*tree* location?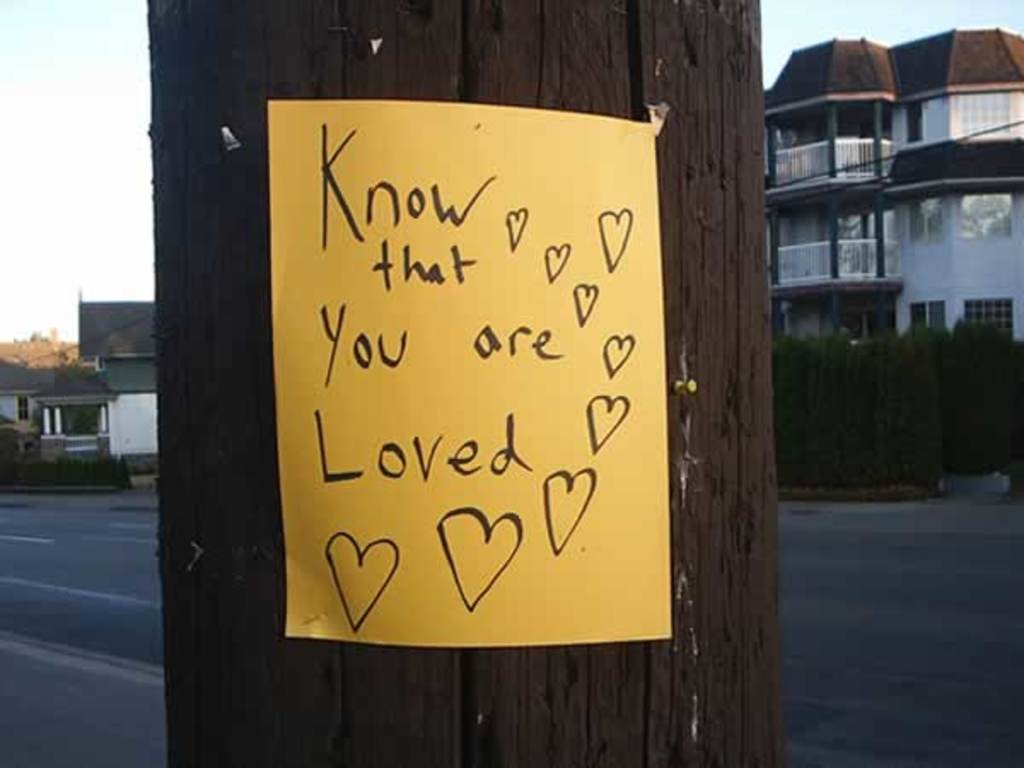
169/3/777/761
